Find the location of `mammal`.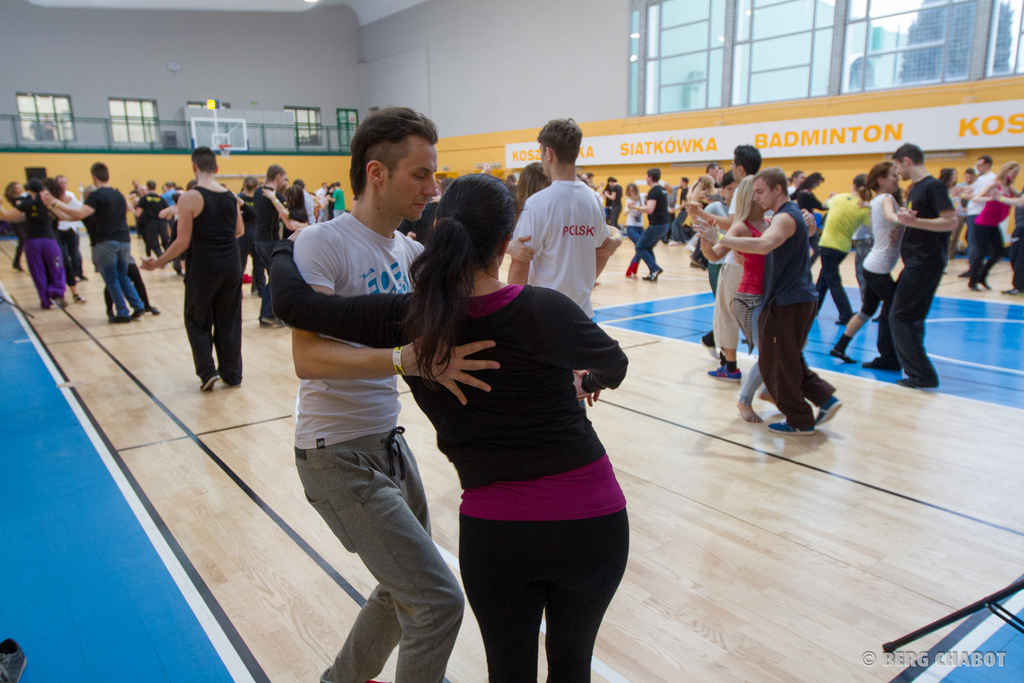
Location: <region>509, 114, 606, 412</region>.
